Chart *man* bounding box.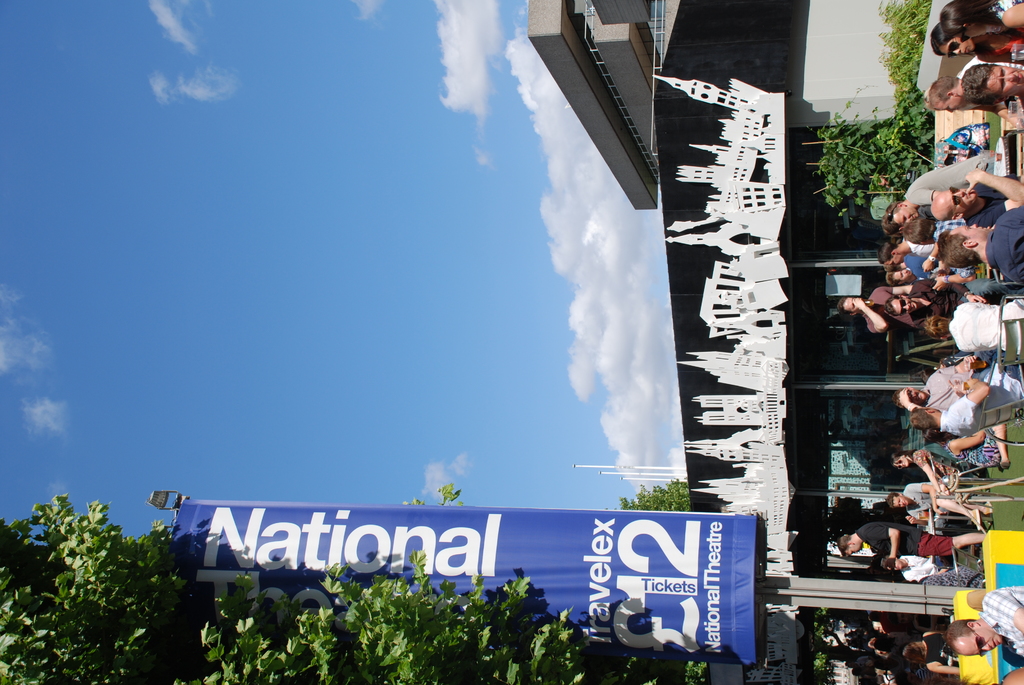
Charted: <box>941,203,1023,287</box>.
